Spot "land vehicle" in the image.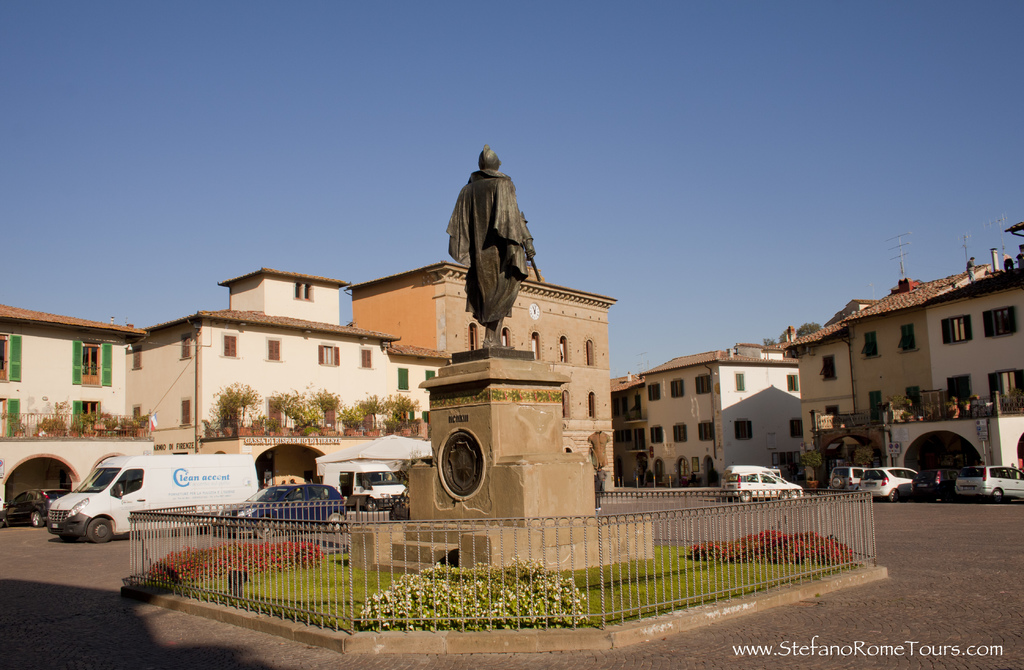
"land vehicle" found at (left=856, top=468, right=915, bottom=500).
